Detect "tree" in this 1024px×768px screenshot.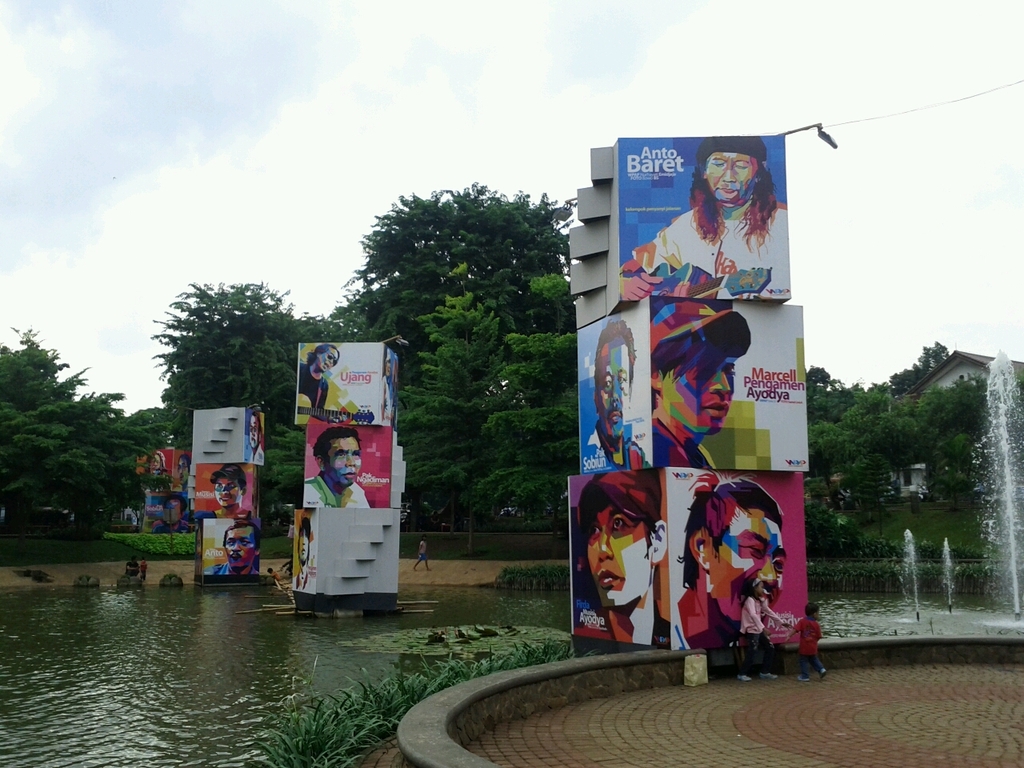
Detection: box=[808, 362, 994, 550].
